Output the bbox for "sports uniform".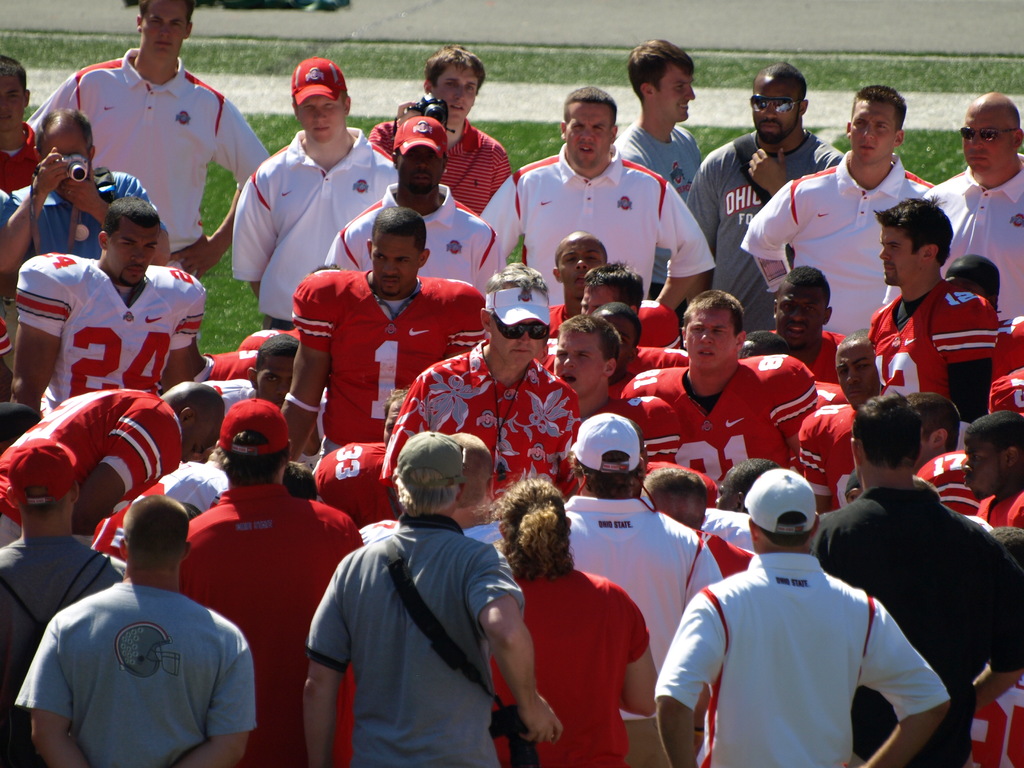
[0,242,1010,755].
